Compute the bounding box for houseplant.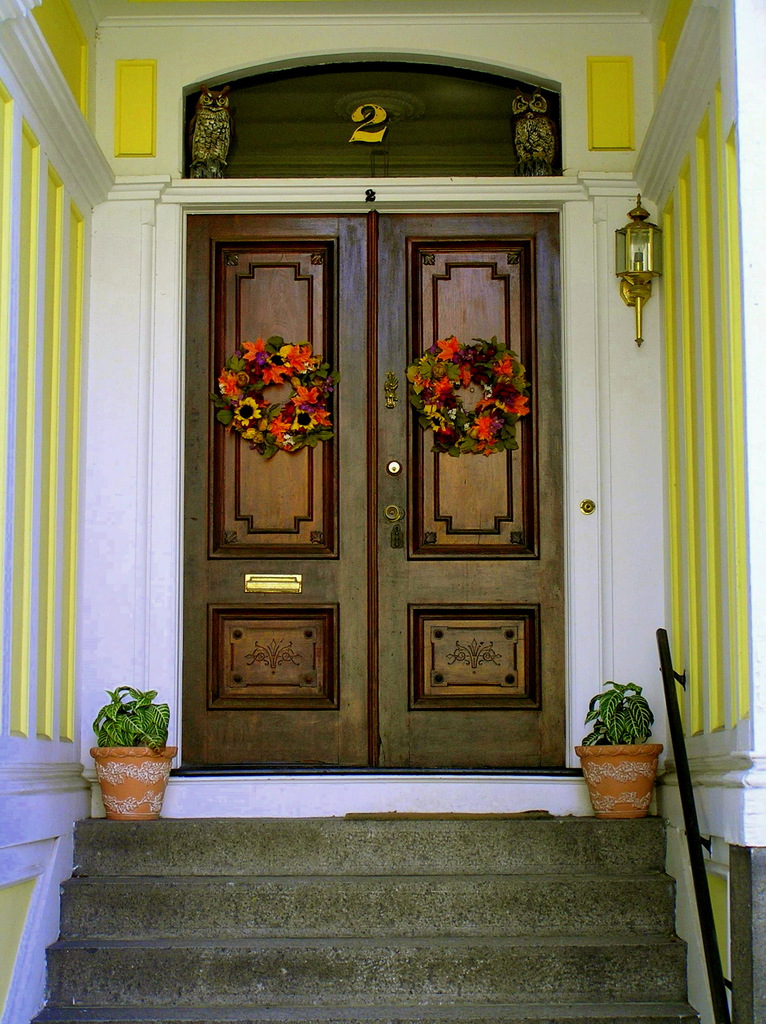
575, 679, 667, 819.
